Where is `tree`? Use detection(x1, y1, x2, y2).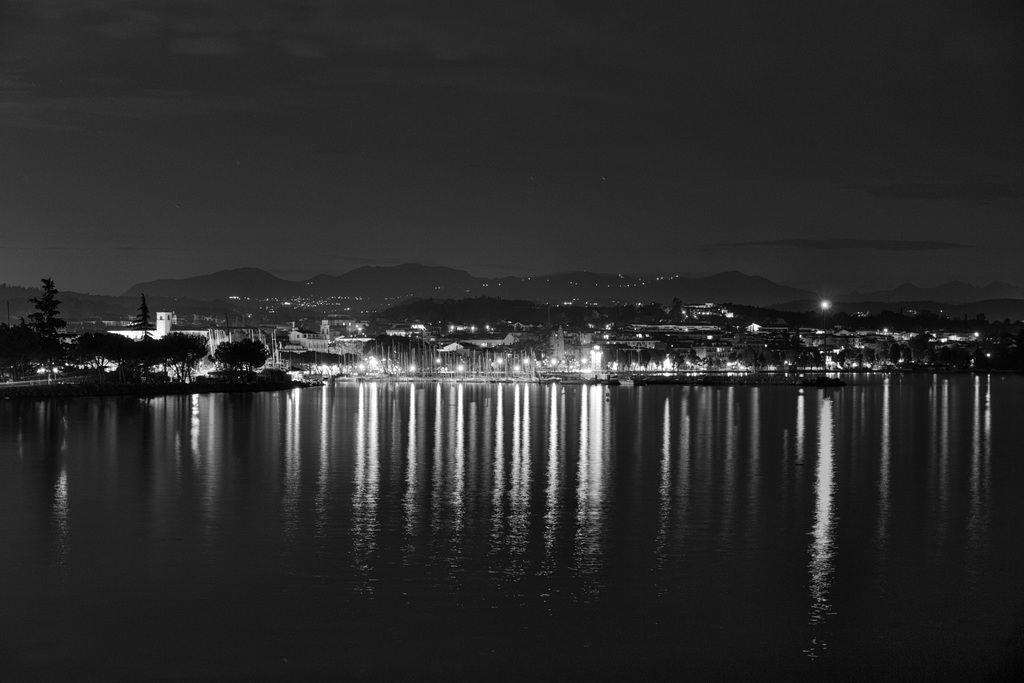
detection(132, 331, 164, 383).
